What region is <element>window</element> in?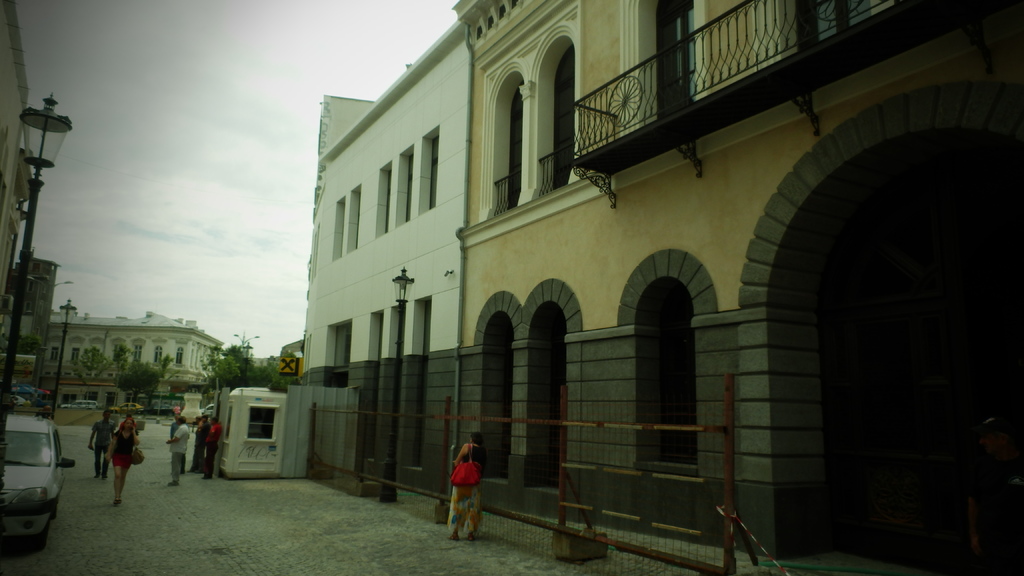
<region>154, 338, 166, 368</region>.
